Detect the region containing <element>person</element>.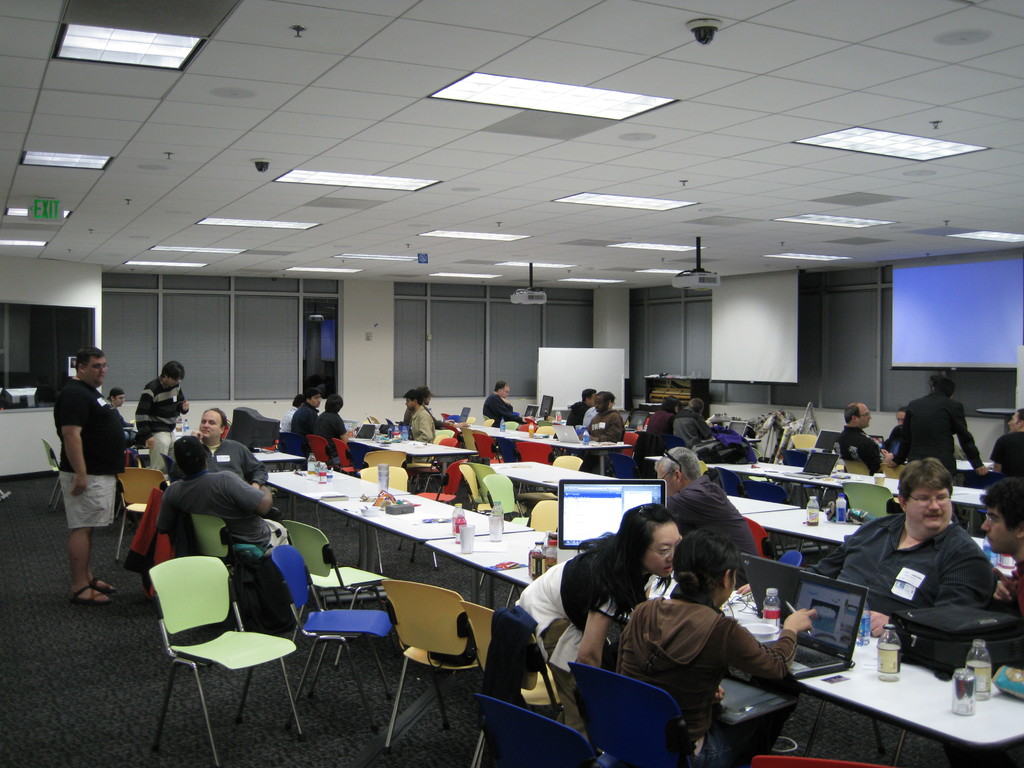
643,391,679,436.
